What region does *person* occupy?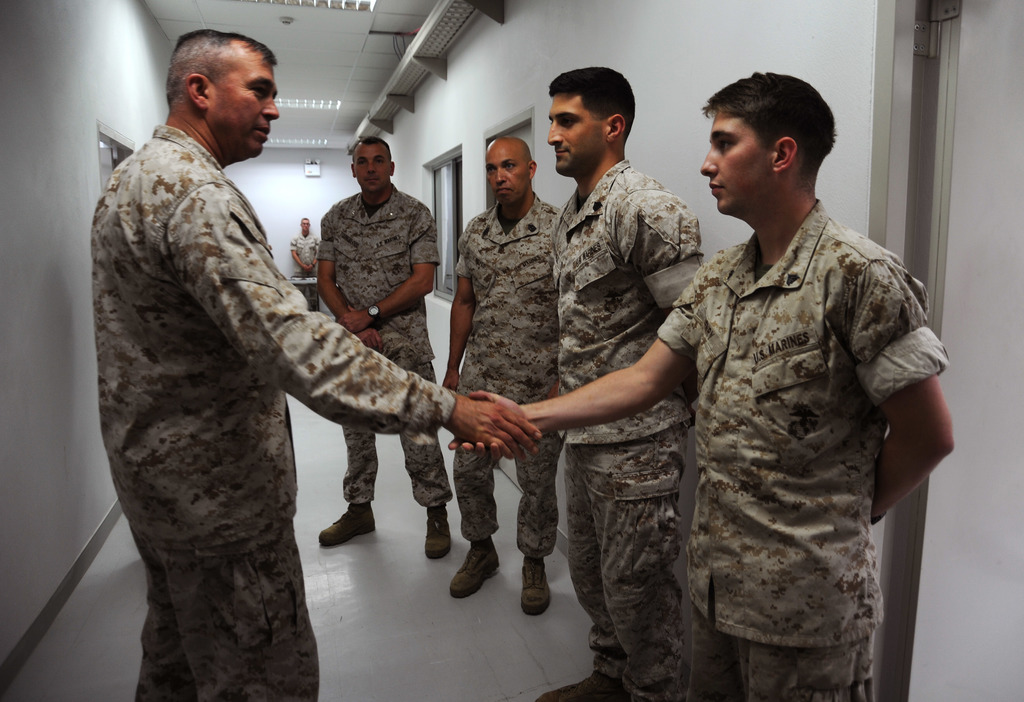
(x1=289, y1=207, x2=326, y2=312).
